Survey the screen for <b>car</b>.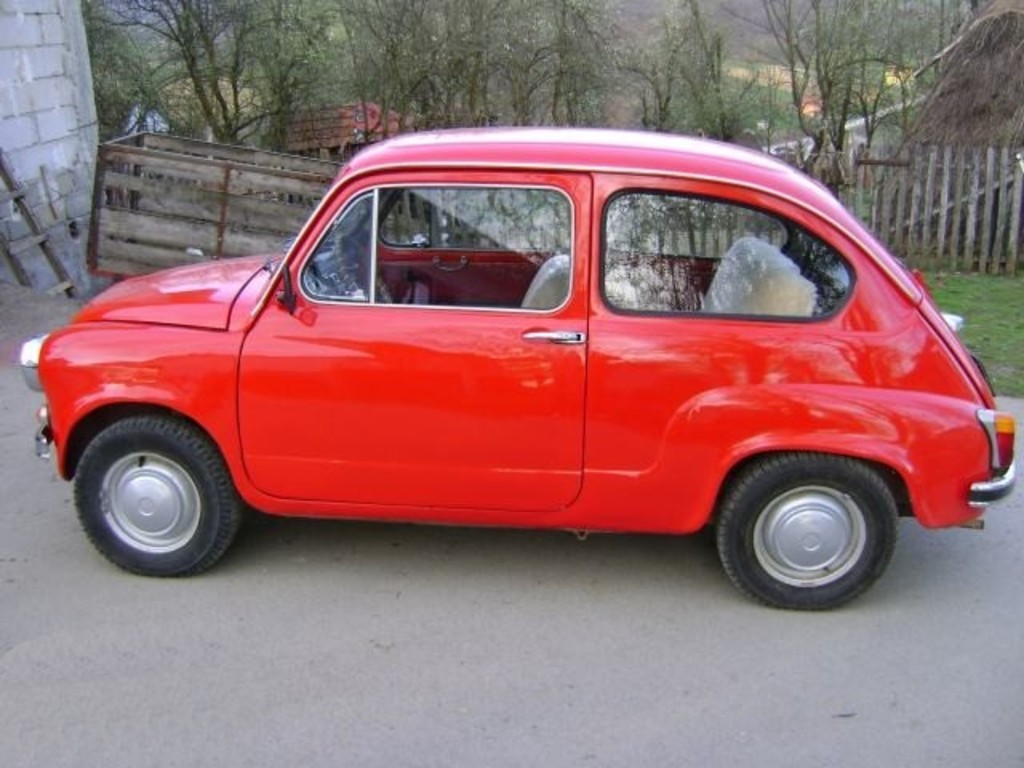
Survey found: bbox=(18, 128, 1018, 614).
